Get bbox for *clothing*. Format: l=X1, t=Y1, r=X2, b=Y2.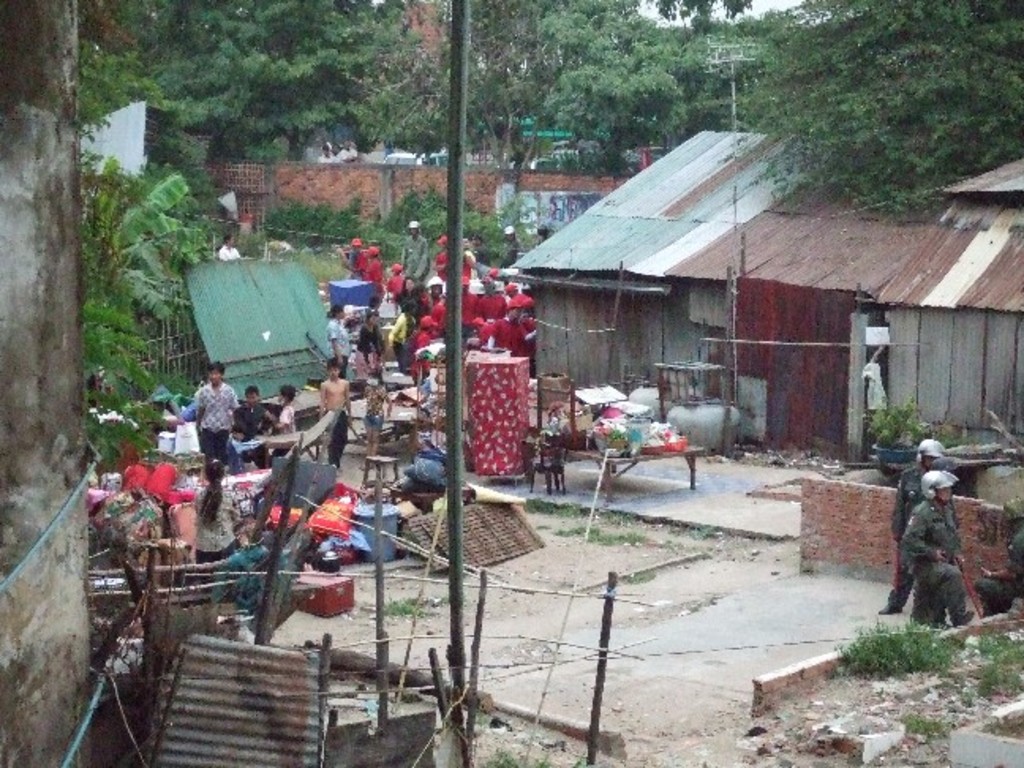
l=899, t=498, r=969, b=627.
